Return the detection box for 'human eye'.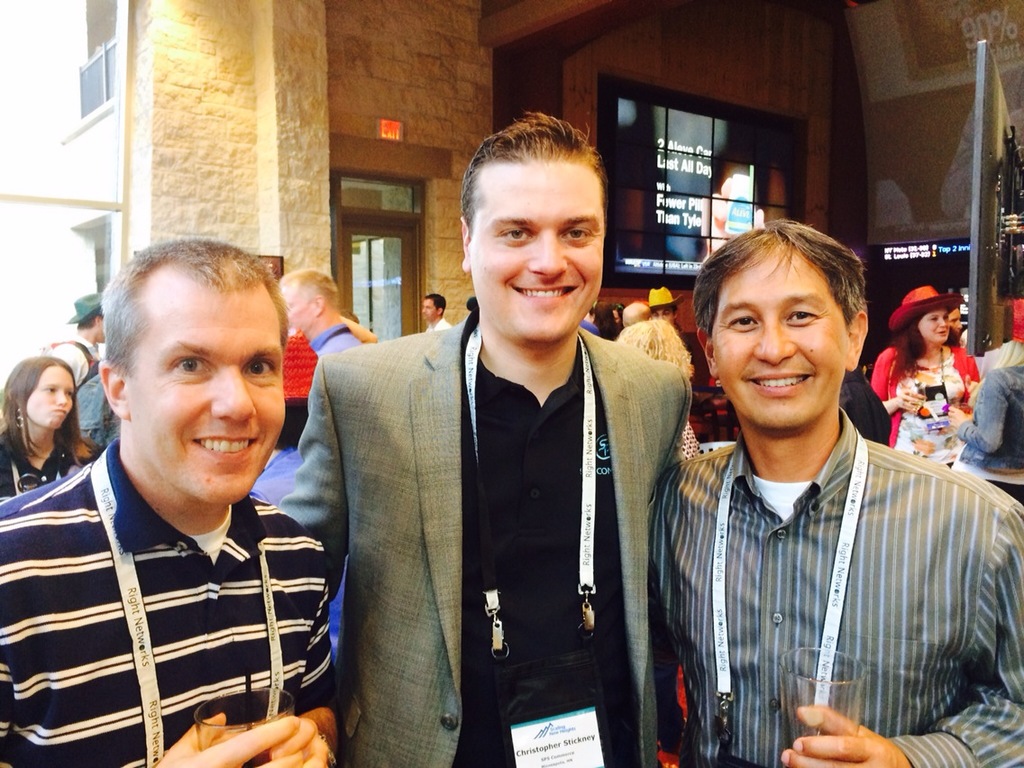
bbox=(557, 228, 593, 244).
